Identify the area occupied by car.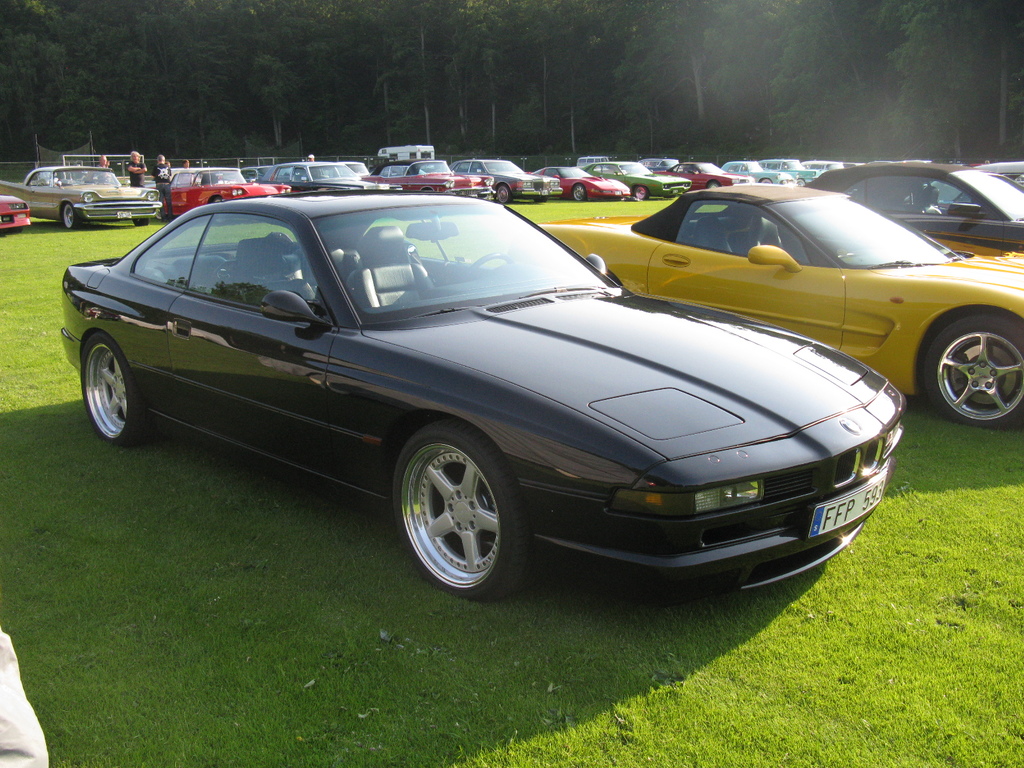
Area: x1=805 y1=157 x2=860 y2=172.
